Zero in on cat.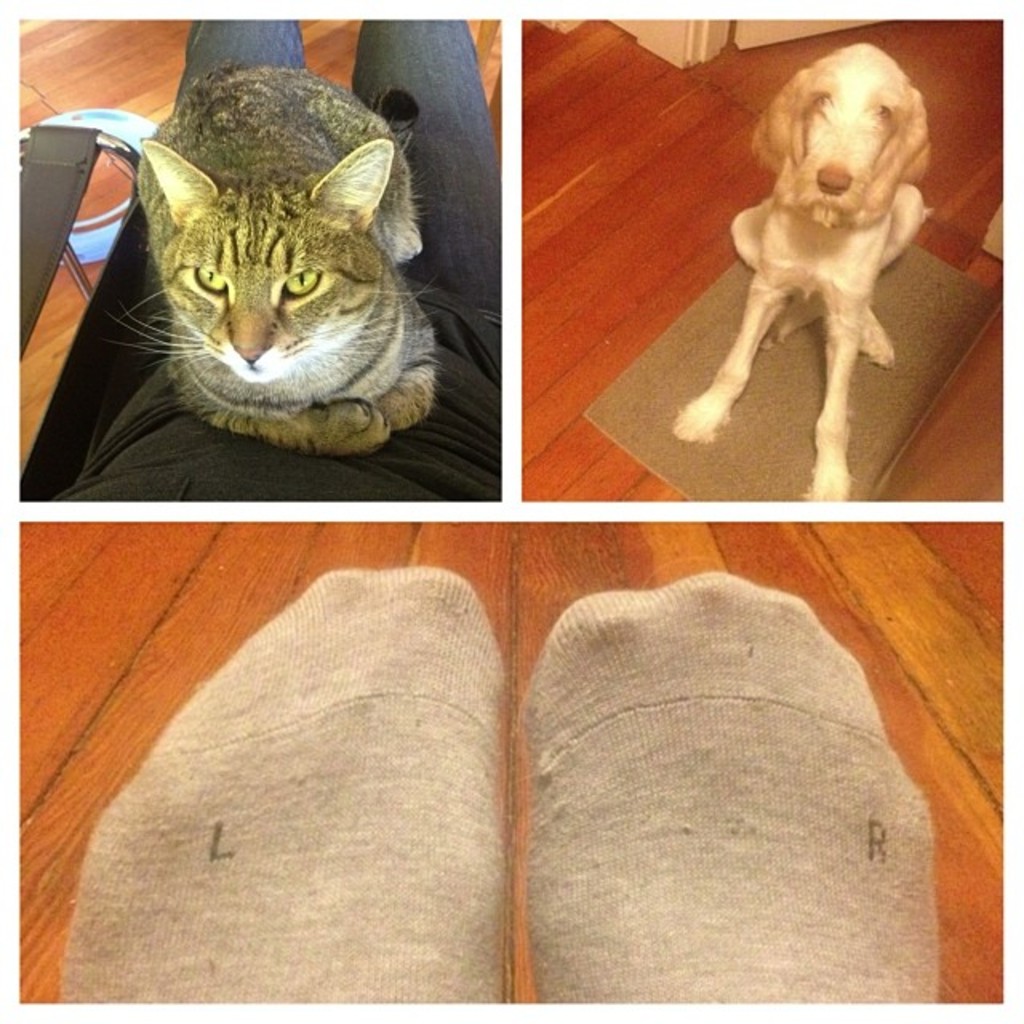
Zeroed in: [left=101, top=54, right=466, bottom=461].
